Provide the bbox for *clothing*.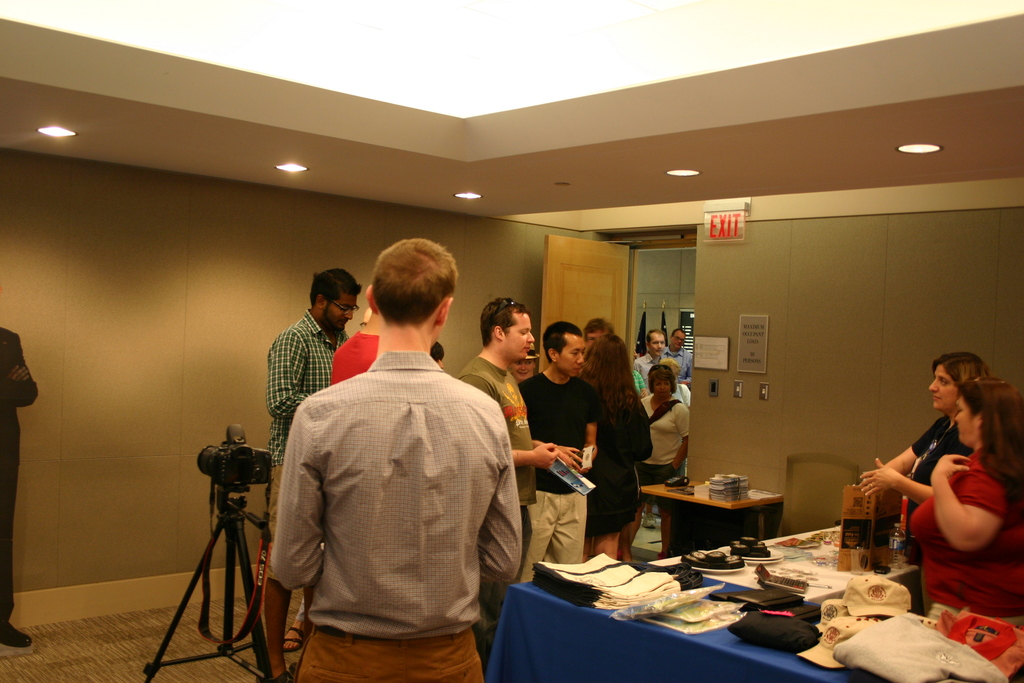
[x1=266, y1=351, x2=523, y2=682].
